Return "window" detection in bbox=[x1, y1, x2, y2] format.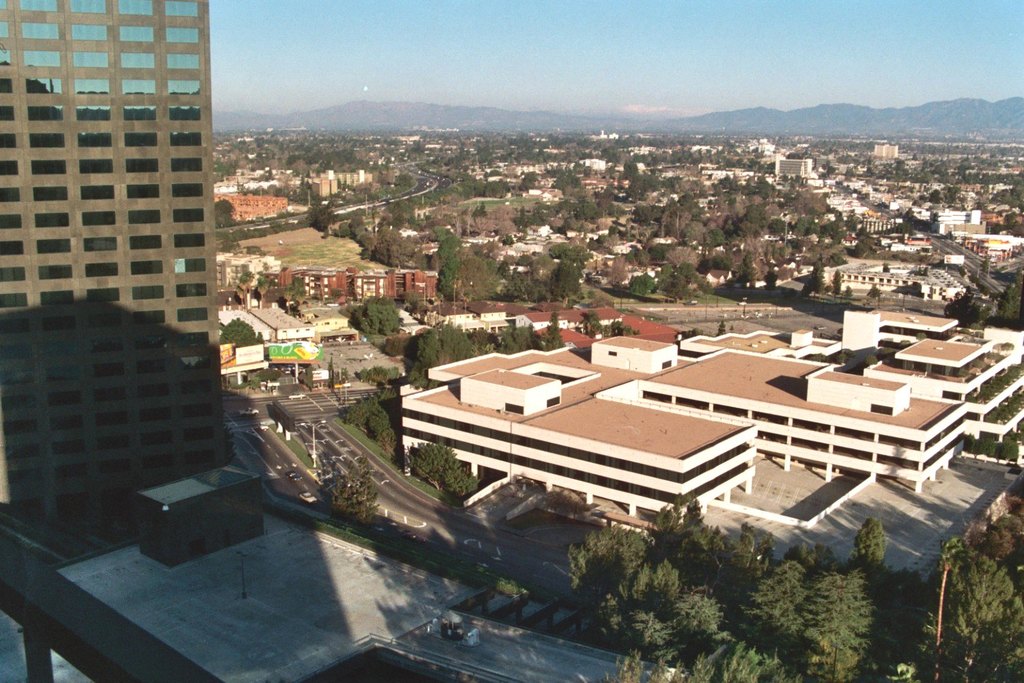
bbox=[90, 336, 123, 361].
